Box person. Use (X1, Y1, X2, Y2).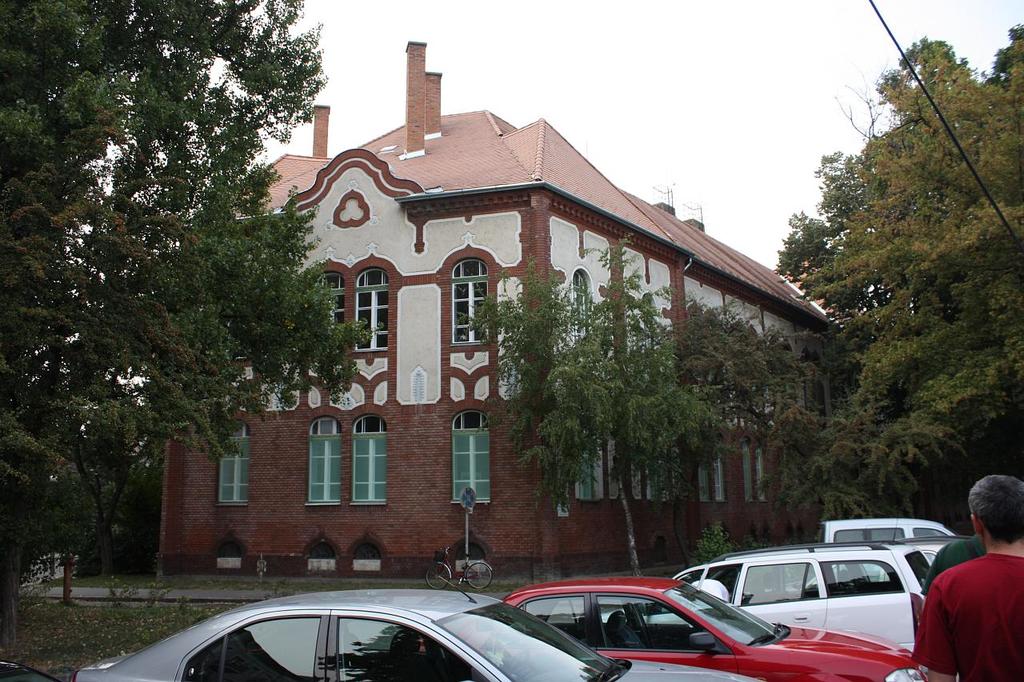
(928, 502, 1023, 681).
